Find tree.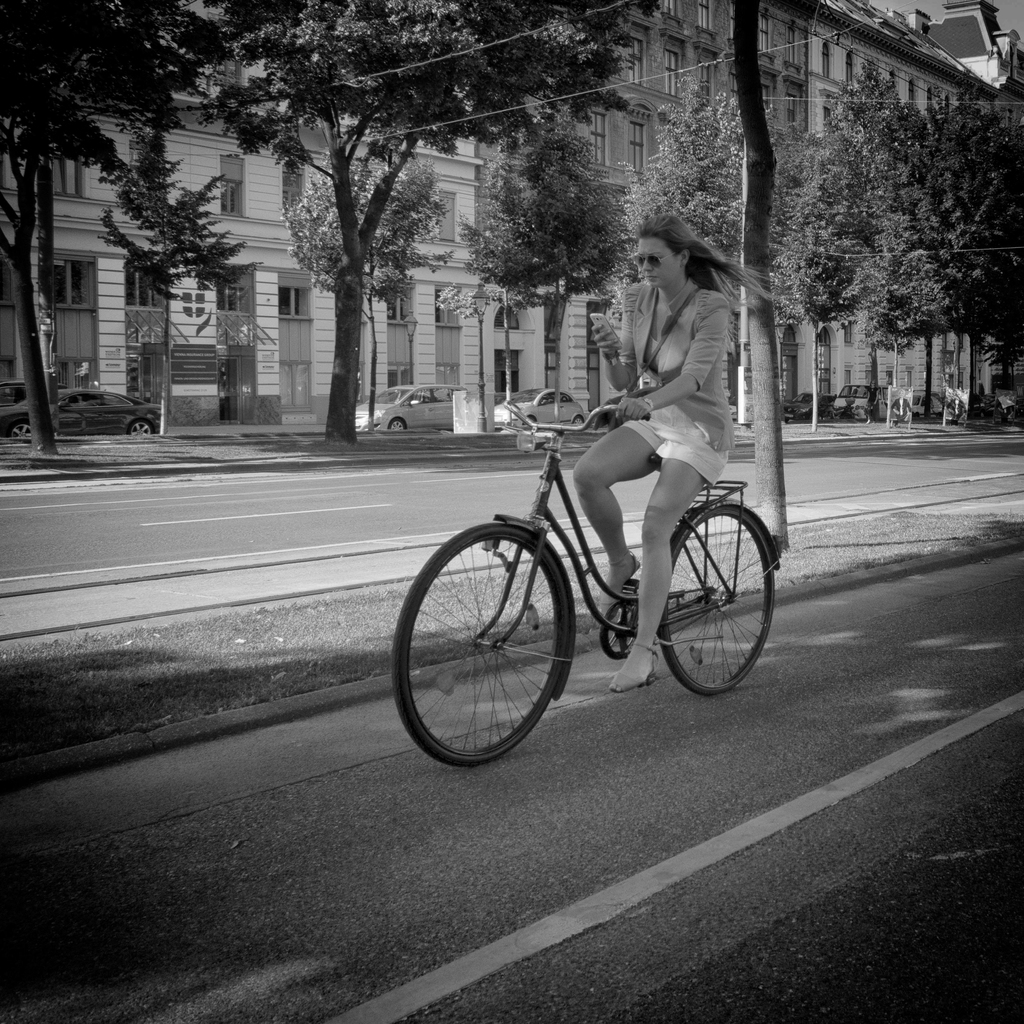
[left=3, top=0, right=260, bottom=452].
